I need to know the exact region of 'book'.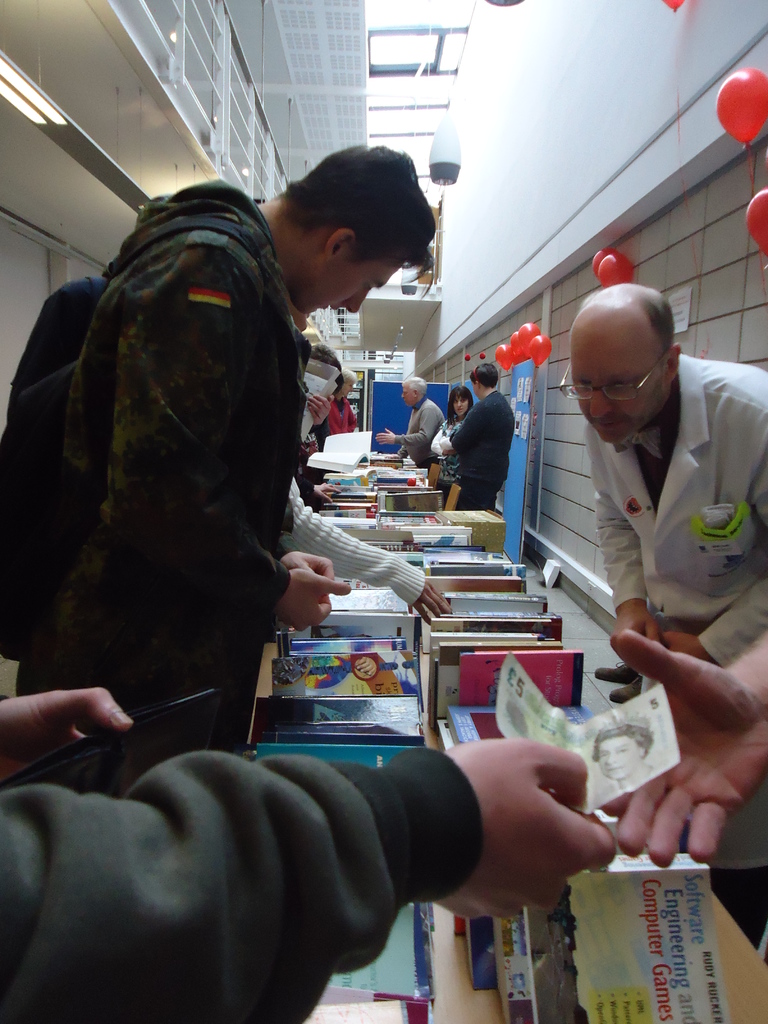
Region: [303, 352, 336, 435].
